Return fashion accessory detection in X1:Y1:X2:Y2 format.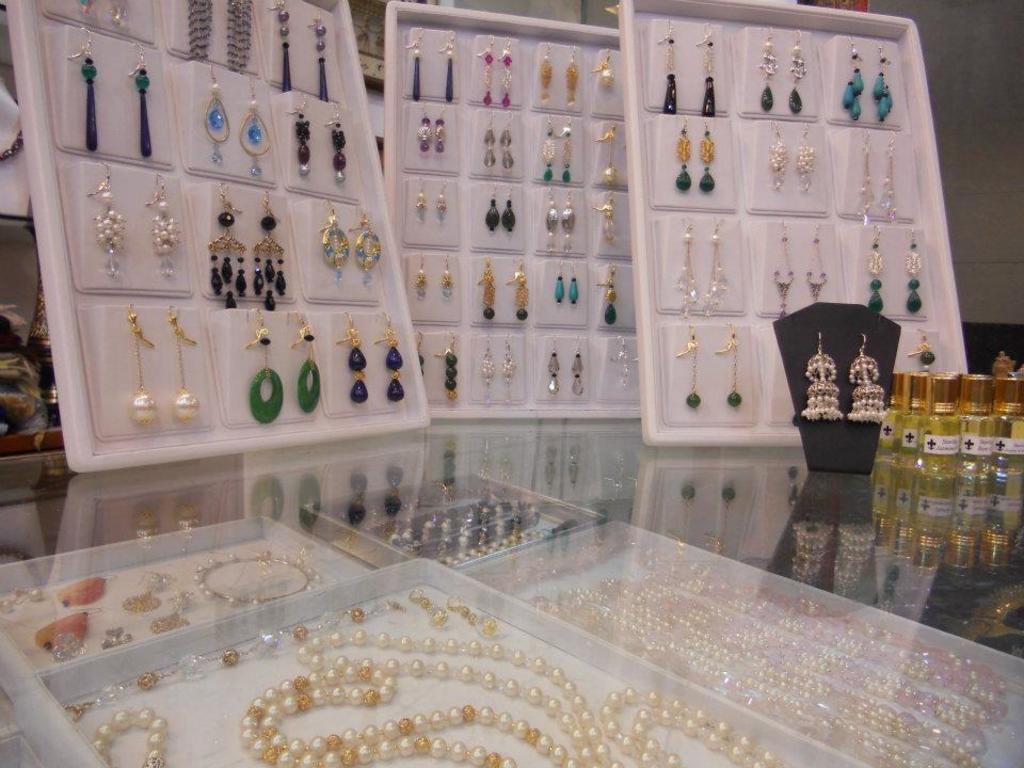
791:119:815:193.
